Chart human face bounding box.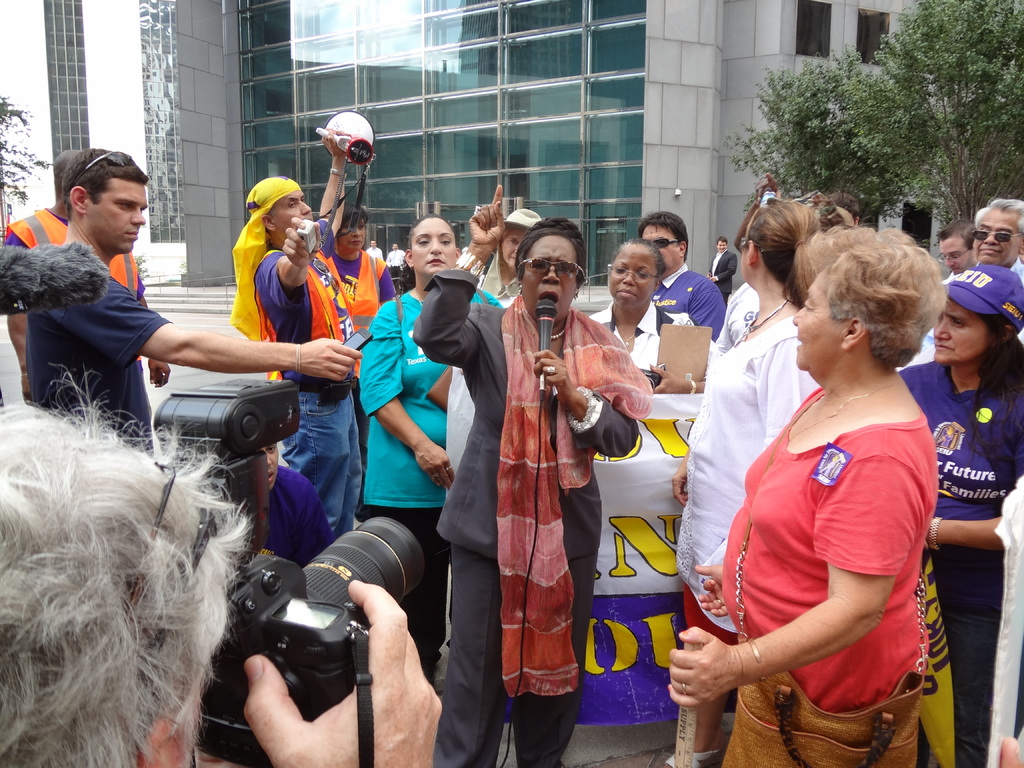
Charted: box(922, 298, 987, 363).
